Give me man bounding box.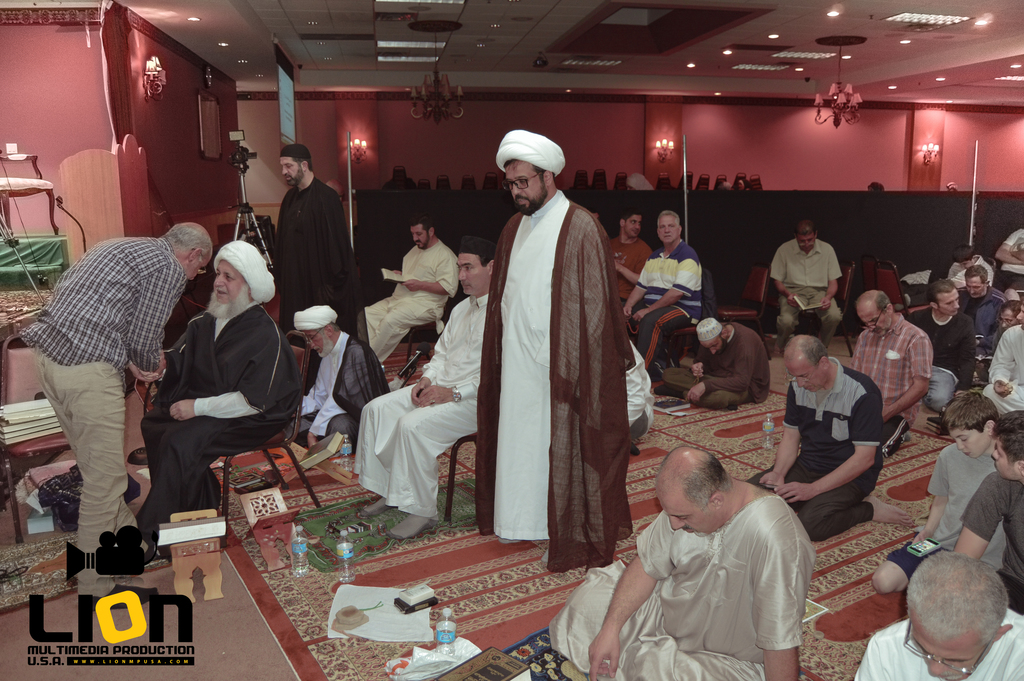
crop(628, 333, 649, 455).
